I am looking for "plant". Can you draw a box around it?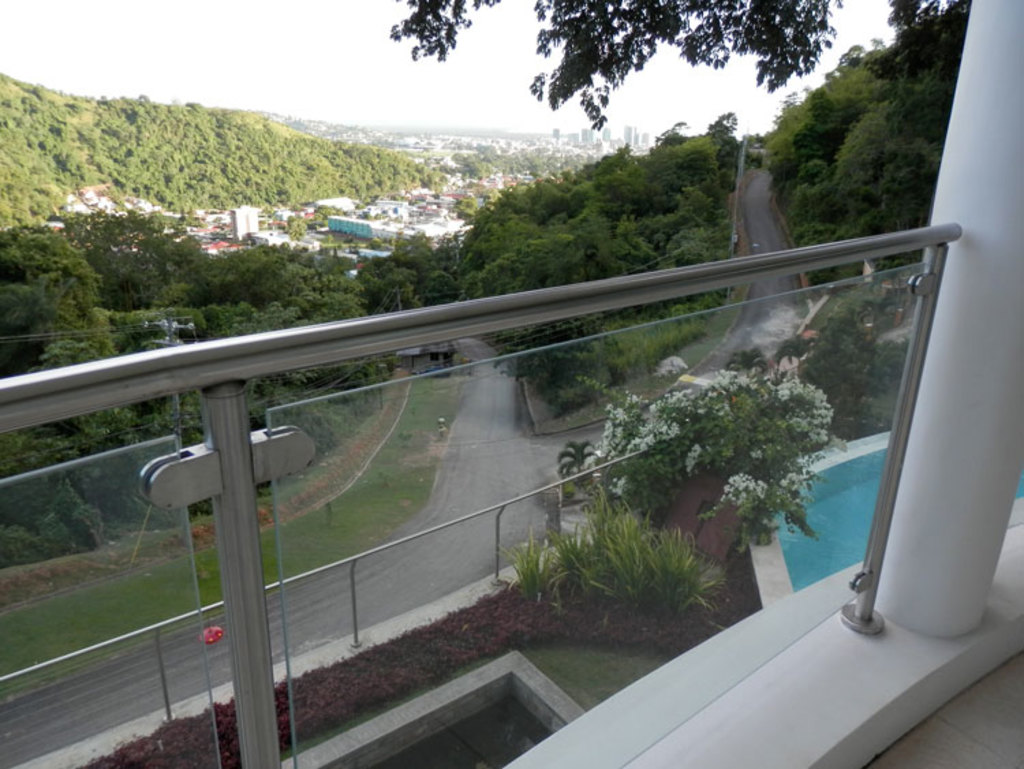
Sure, the bounding box is [left=560, top=429, right=603, bottom=494].
